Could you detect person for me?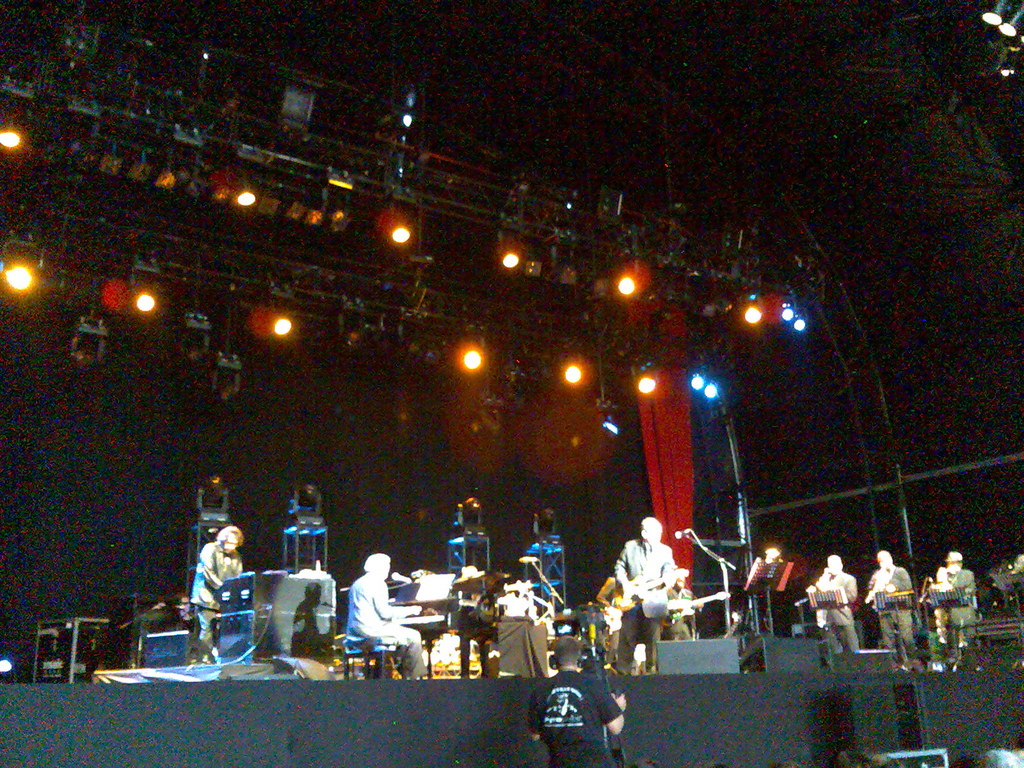
Detection result: left=350, top=550, right=428, bottom=678.
